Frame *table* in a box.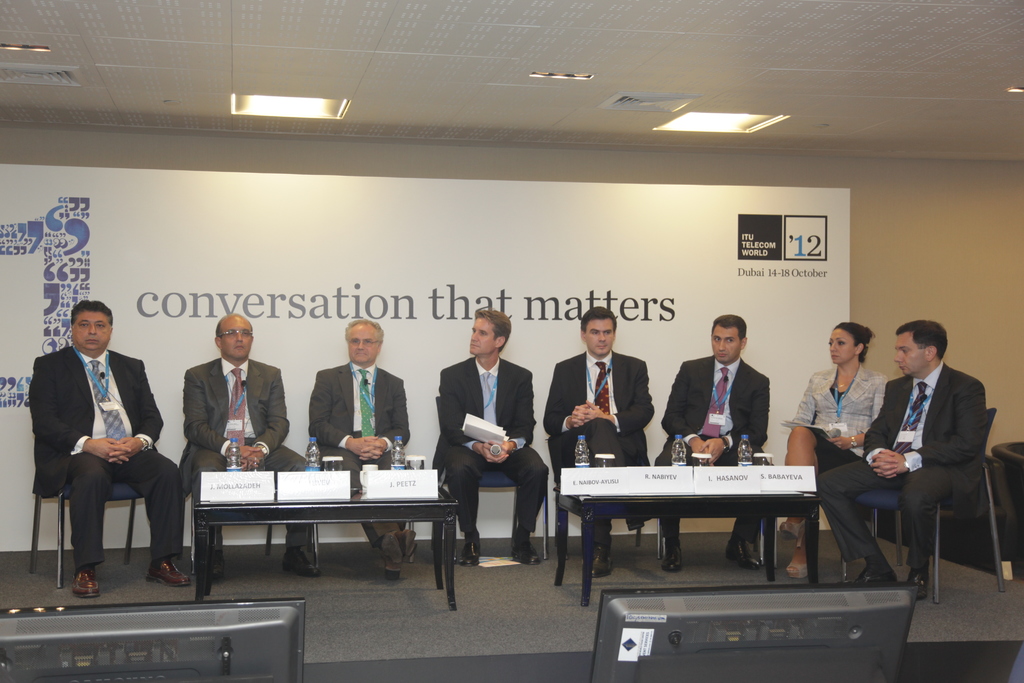
l=538, t=458, r=879, b=596.
